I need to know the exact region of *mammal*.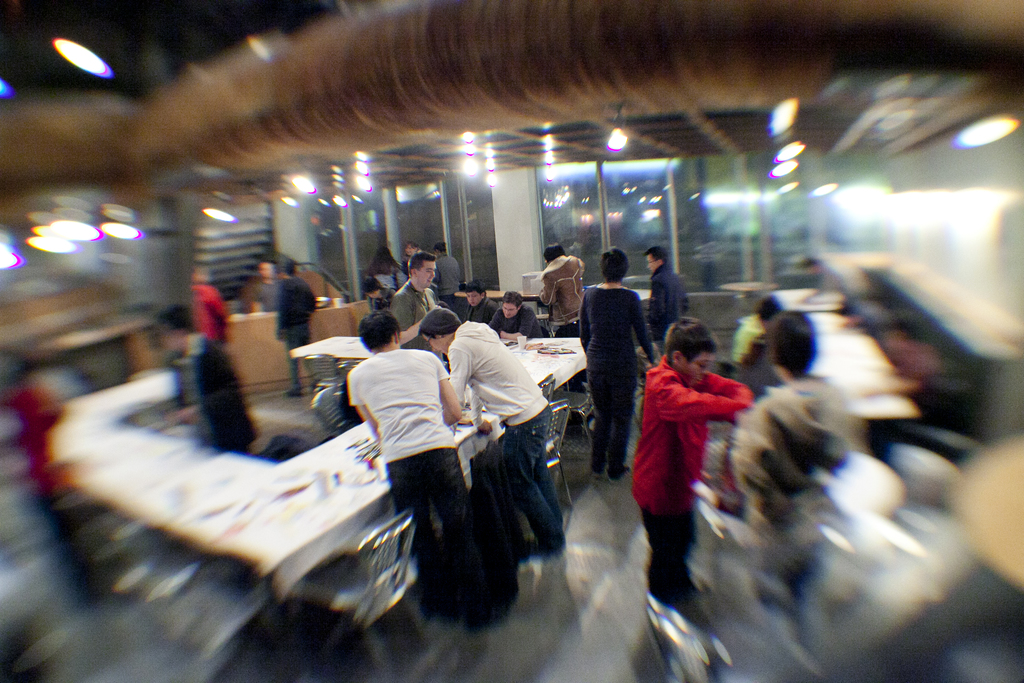
Region: [261, 266, 320, 396].
